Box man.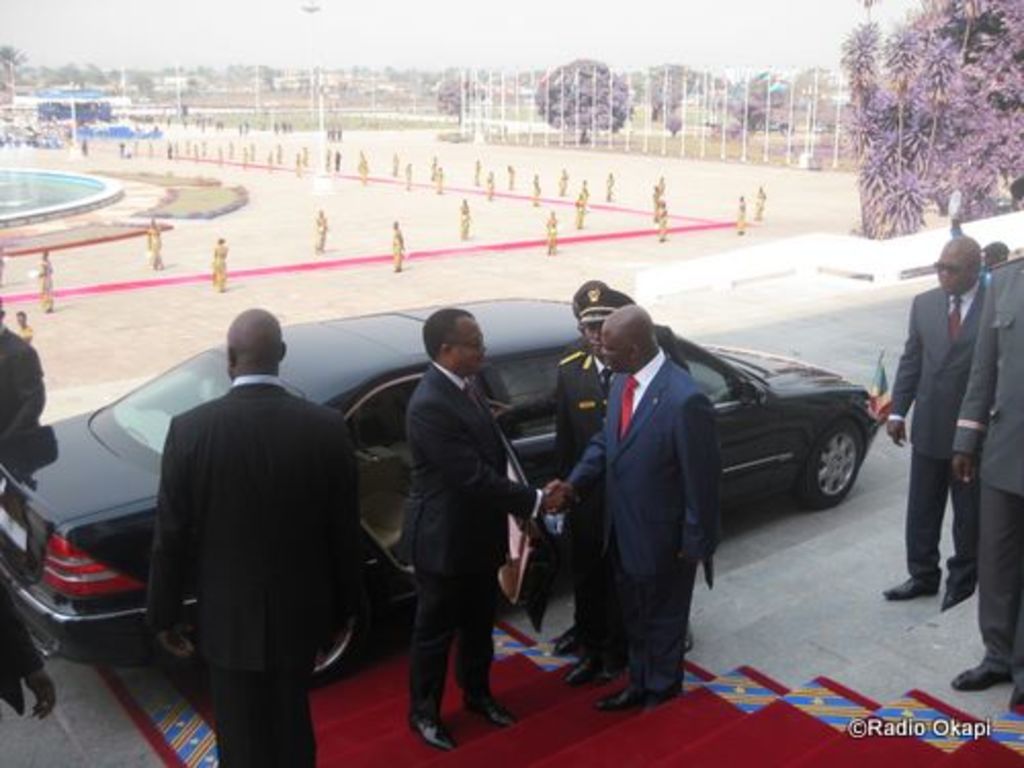
{"left": 395, "top": 152, "right": 399, "bottom": 172}.
